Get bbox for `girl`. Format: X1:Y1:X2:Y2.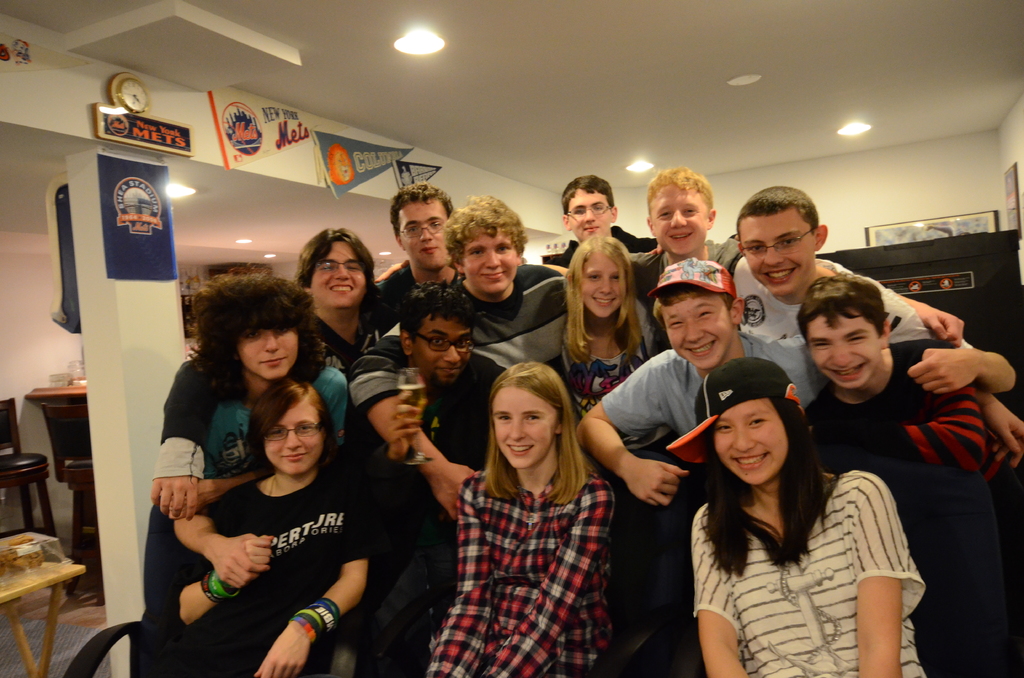
664:359:927:677.
